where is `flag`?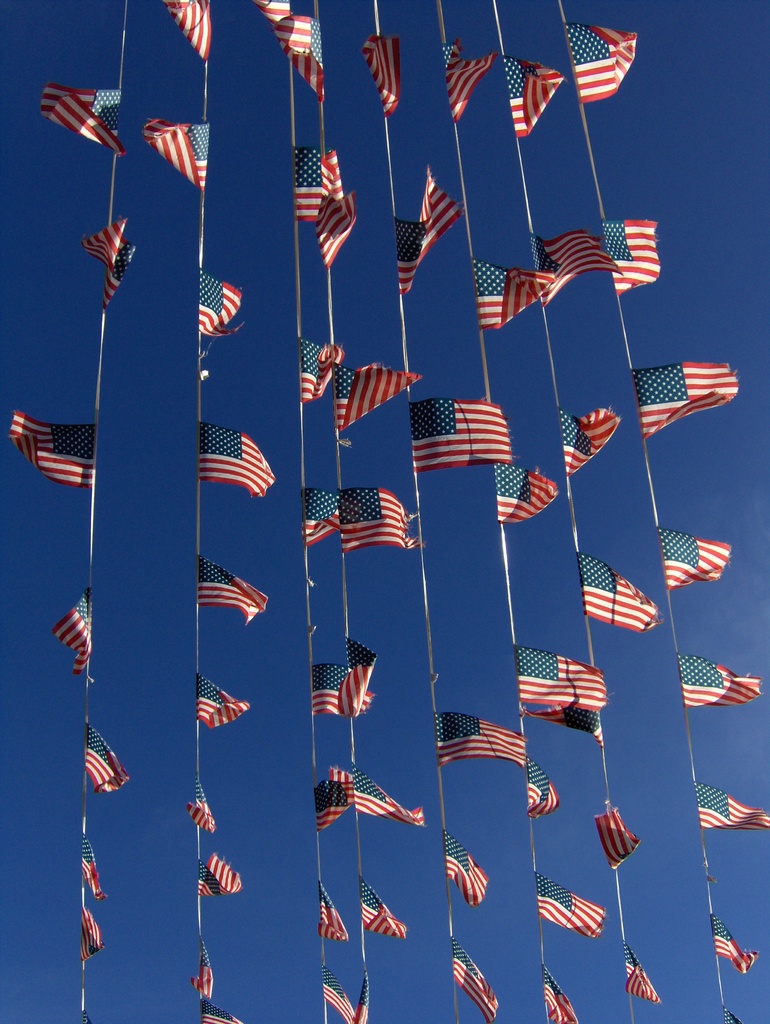
(x1=77, y1=211, x2=126, y2=271).
